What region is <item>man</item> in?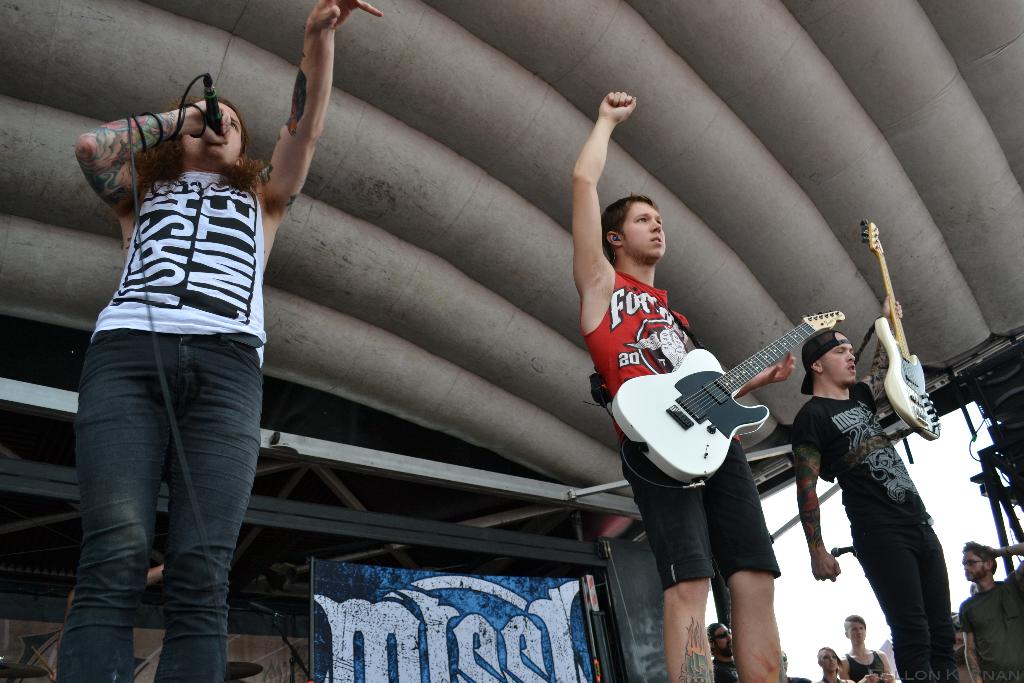
bbox(566, 88, 787, 682).
